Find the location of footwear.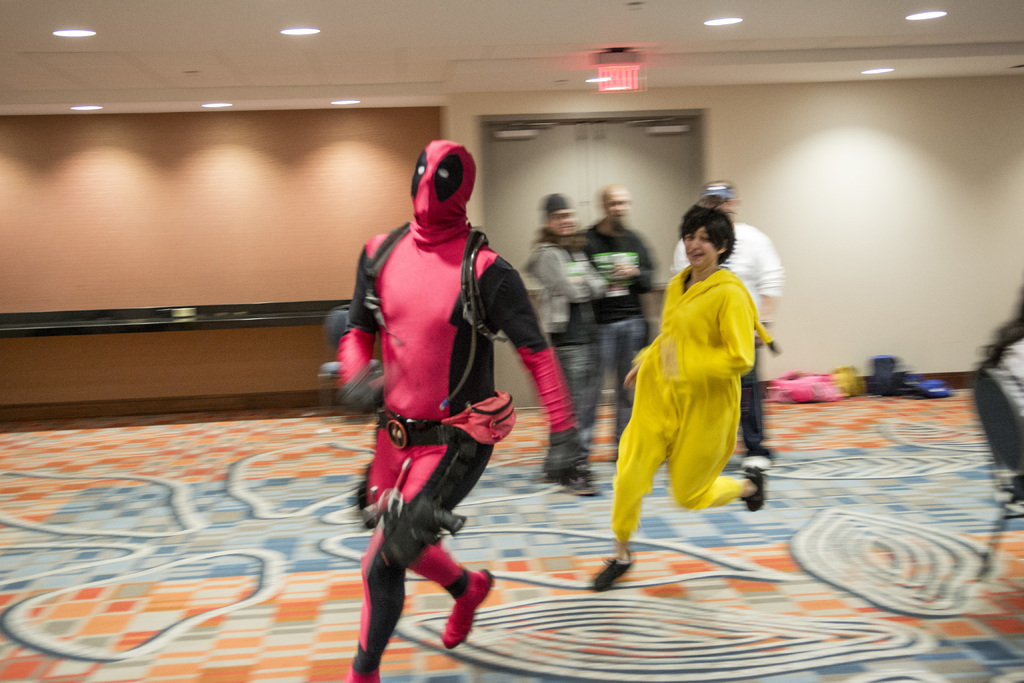
Location: (x1=564, y1=475, x2=602, y2=502).
